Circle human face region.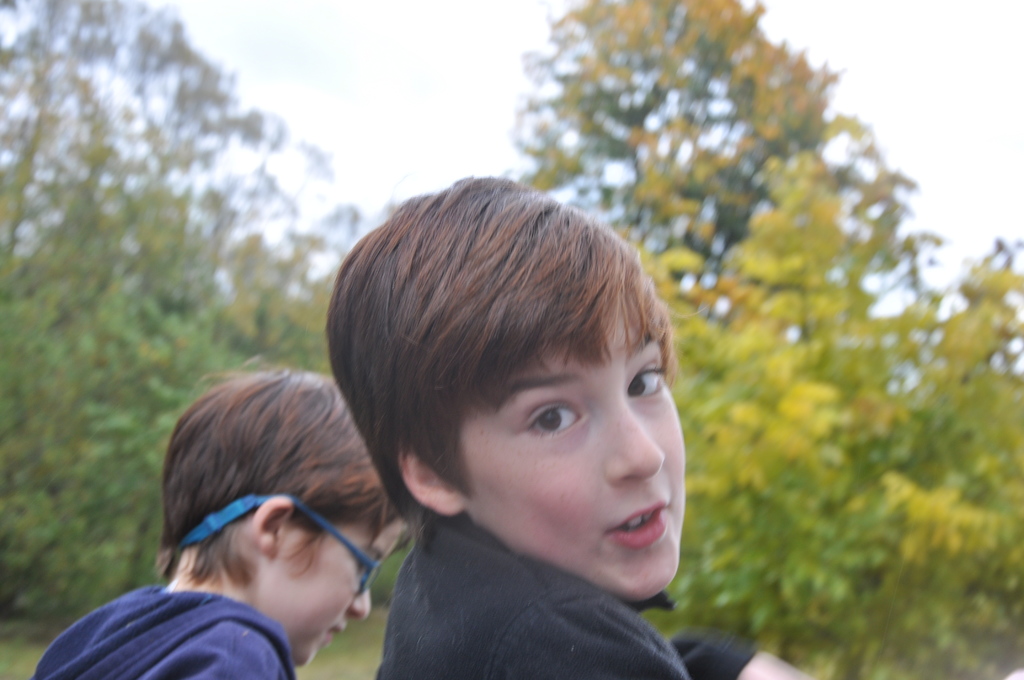
Region: l=250, t=522, r=408, b=664.
